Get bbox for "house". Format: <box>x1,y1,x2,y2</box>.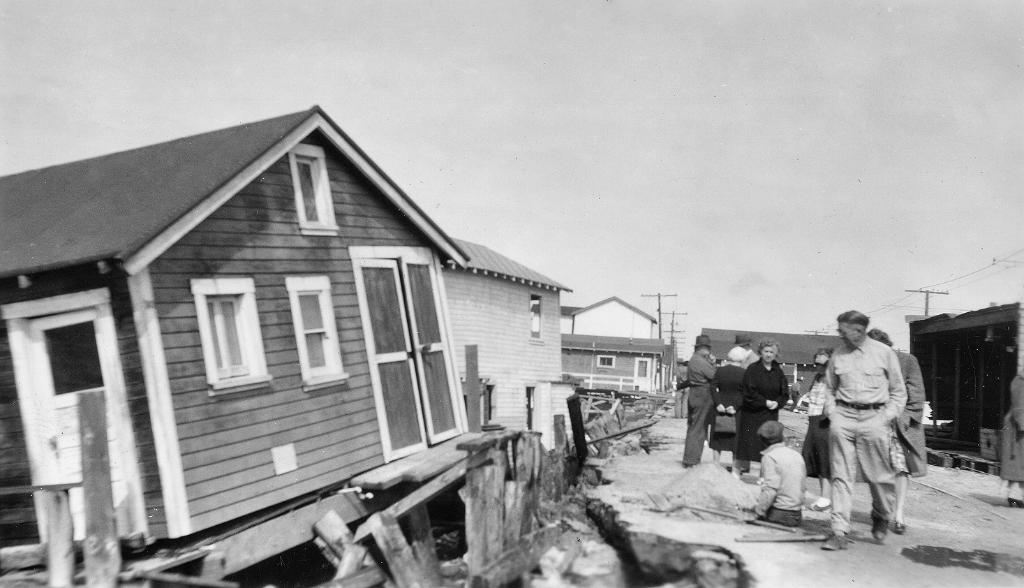
<box>707,327,854,411</box>.
